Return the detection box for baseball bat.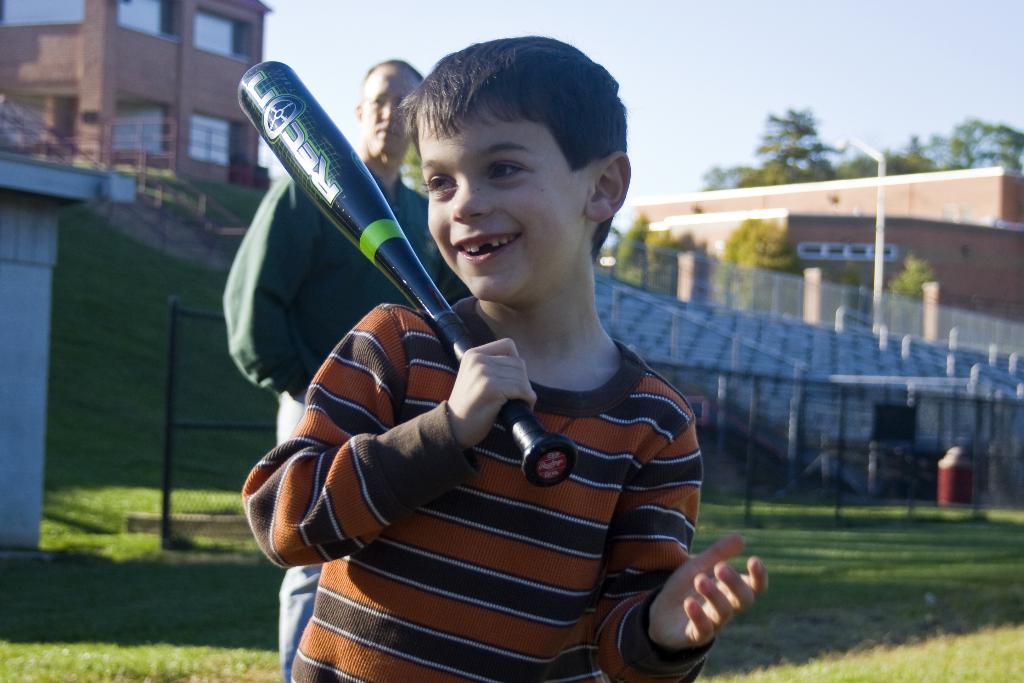
x1=238, y1=59, x2=579, y2=486.
